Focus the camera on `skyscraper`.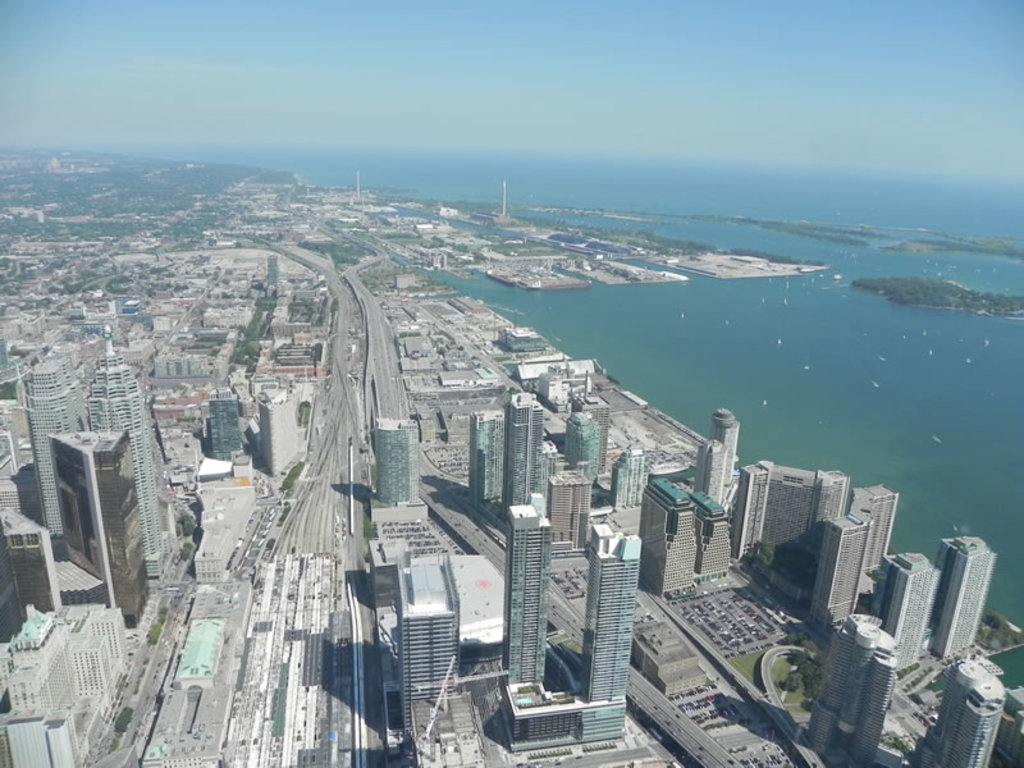
Focus region: box=[886, 541, 961, 680].
